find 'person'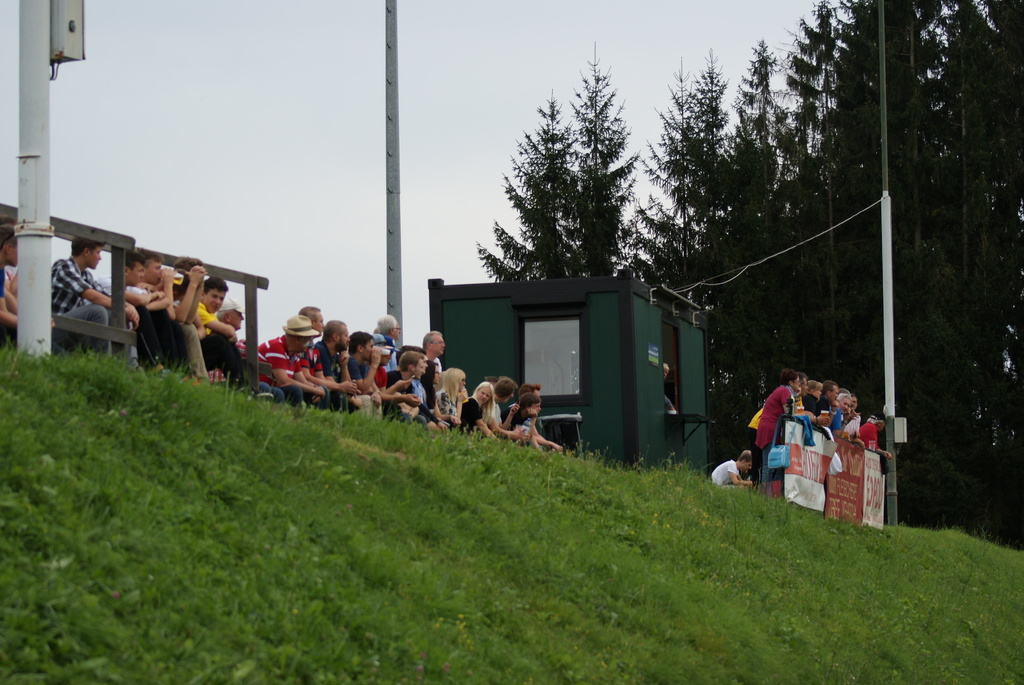
[836, 387, 863, 439]
